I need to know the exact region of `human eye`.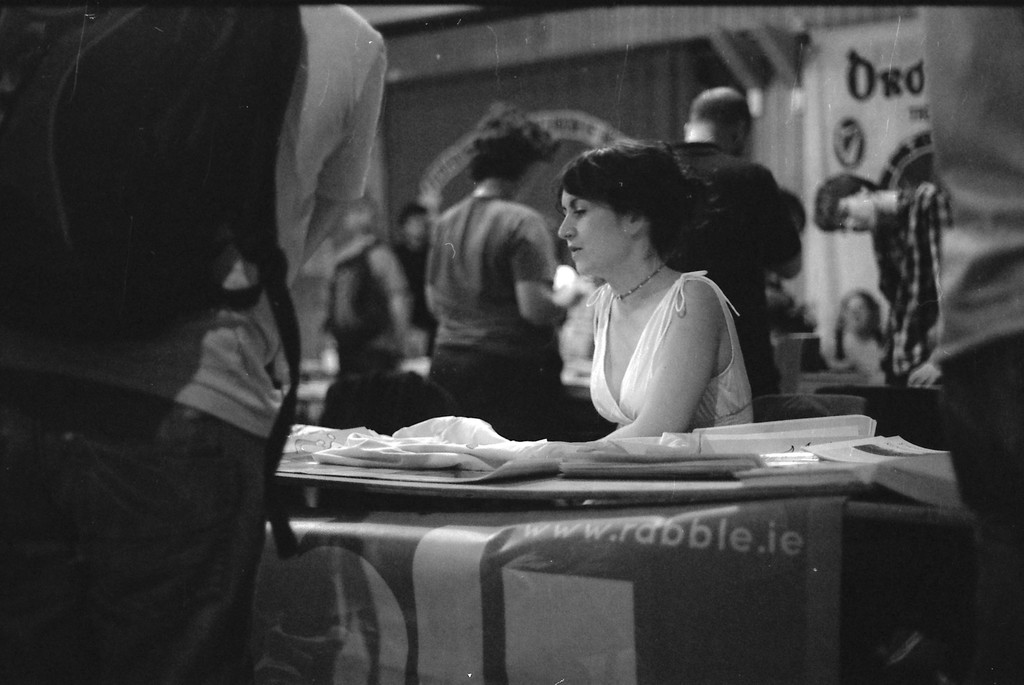
Region: bbox=(838, 206, 851, 220).
